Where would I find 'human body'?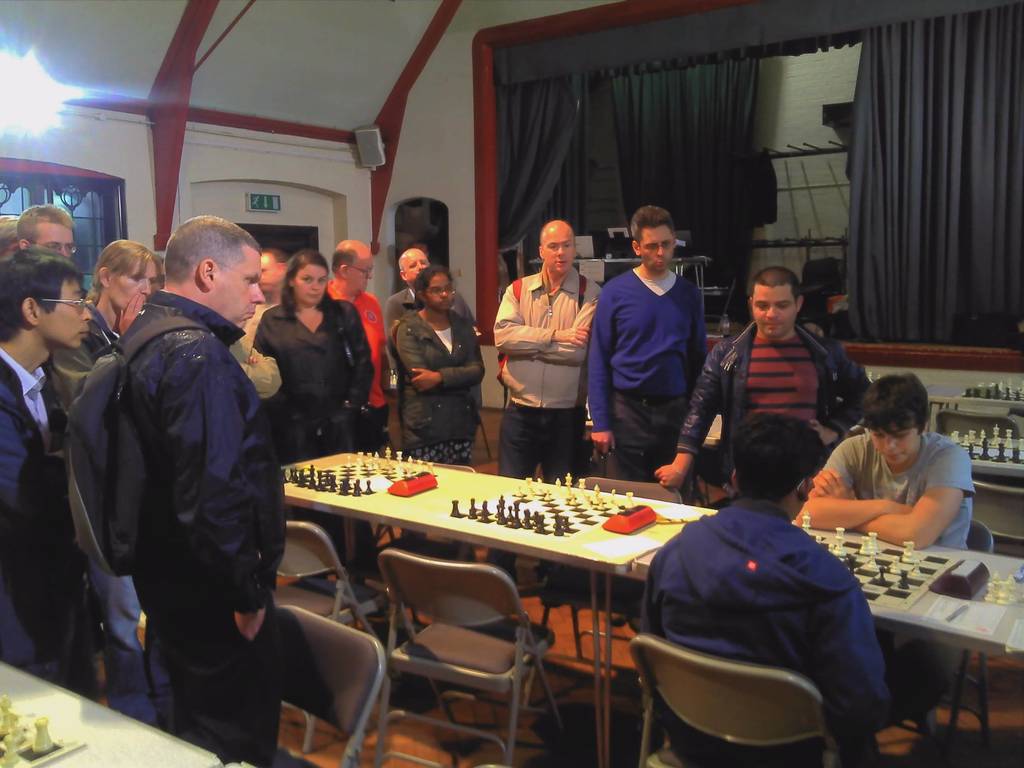
At 634/415/890/767.
